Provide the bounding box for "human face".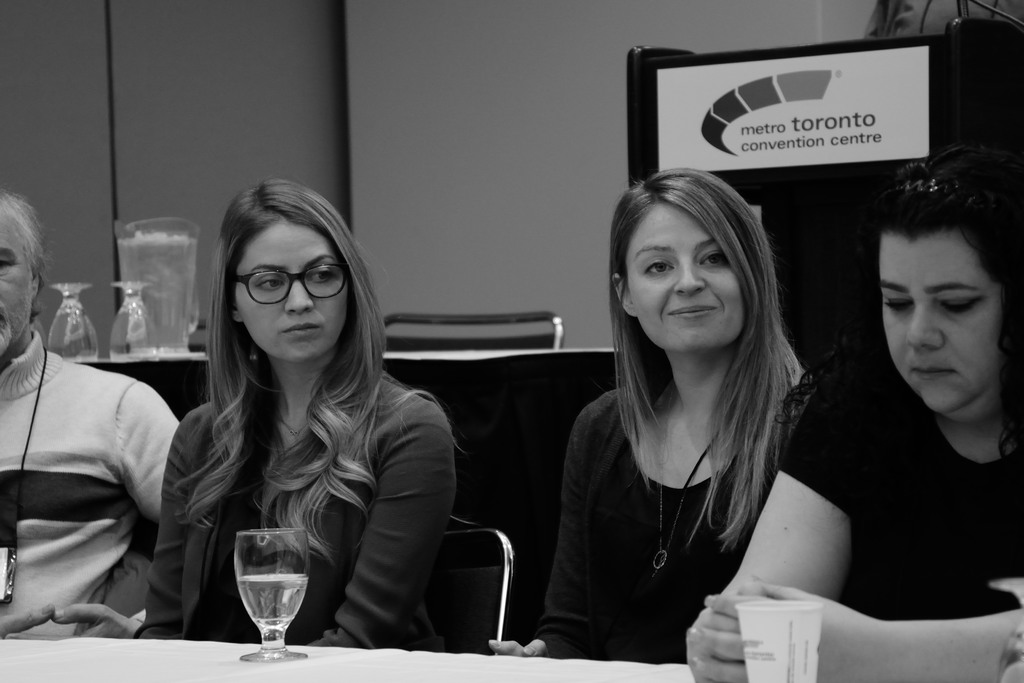
rect(235, 216, 348, 357).
